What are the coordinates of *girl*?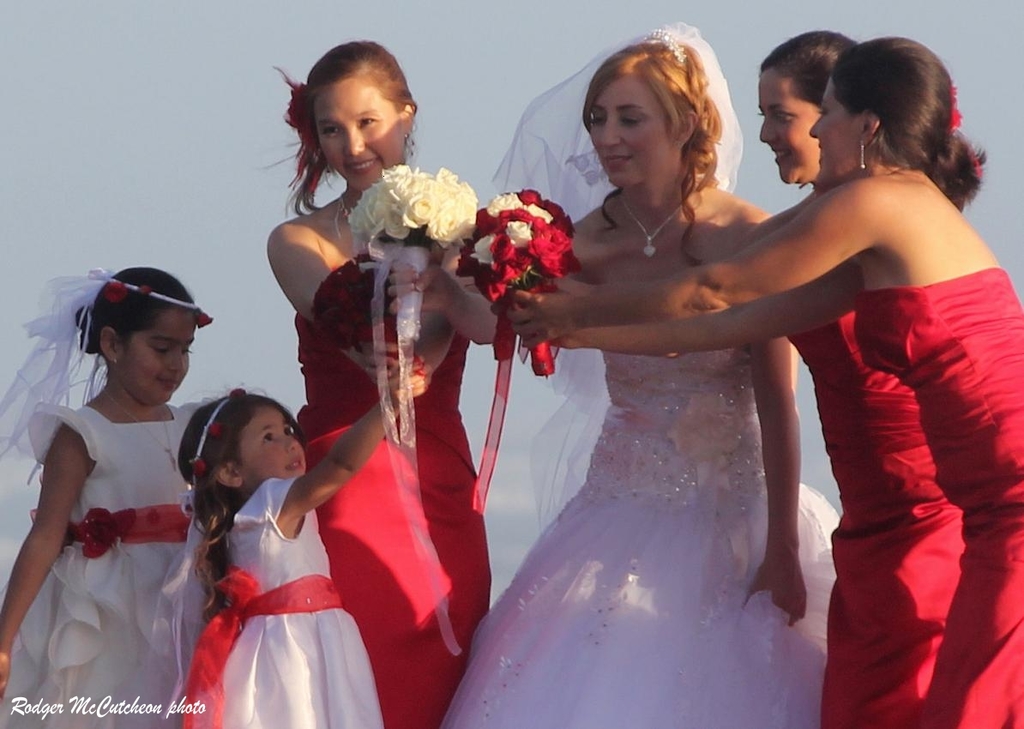
x1=155 y1=351 x2=435 y2=726.
